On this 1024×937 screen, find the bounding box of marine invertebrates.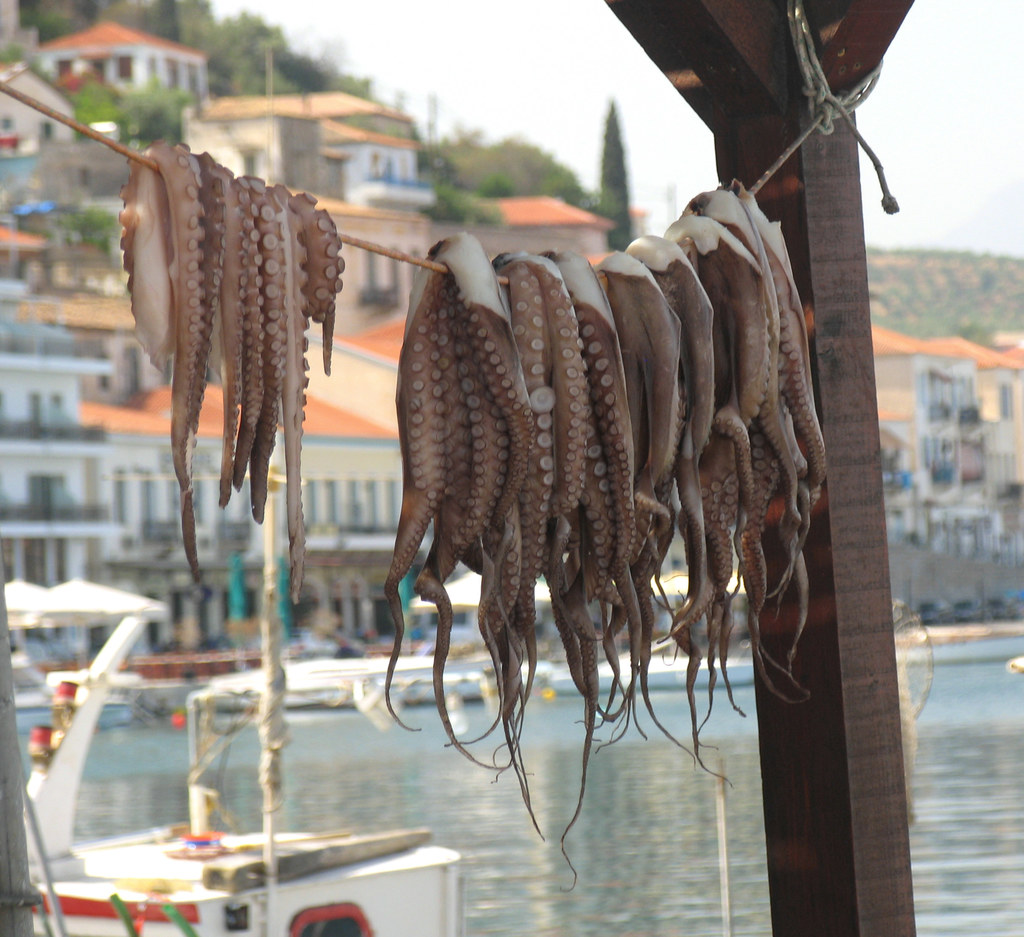
Bounding box: pyautogui.locateOnScreen(378, 166, 787, 777).
